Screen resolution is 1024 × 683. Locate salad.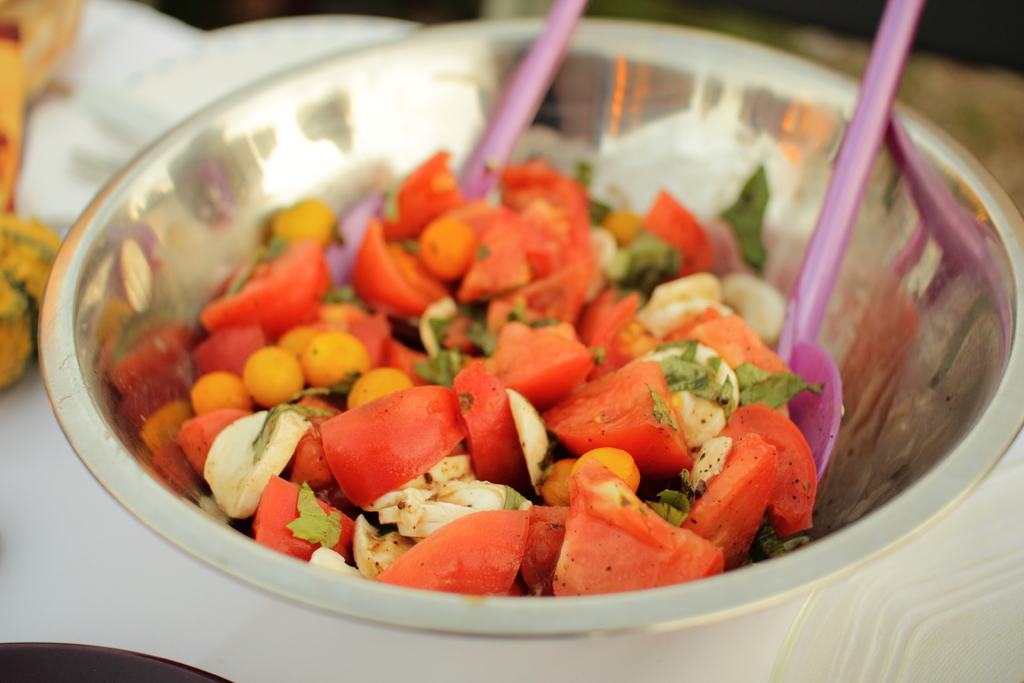
locate(97, 139, 824, 596).
